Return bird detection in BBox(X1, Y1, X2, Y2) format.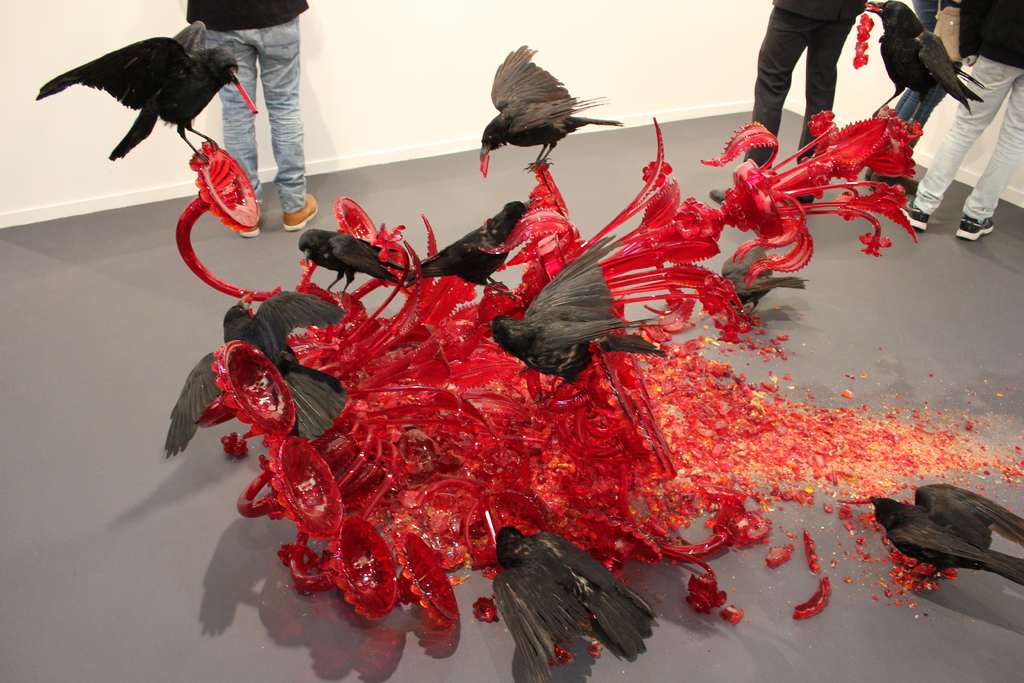
BBox(471, 44, 646, 169).
